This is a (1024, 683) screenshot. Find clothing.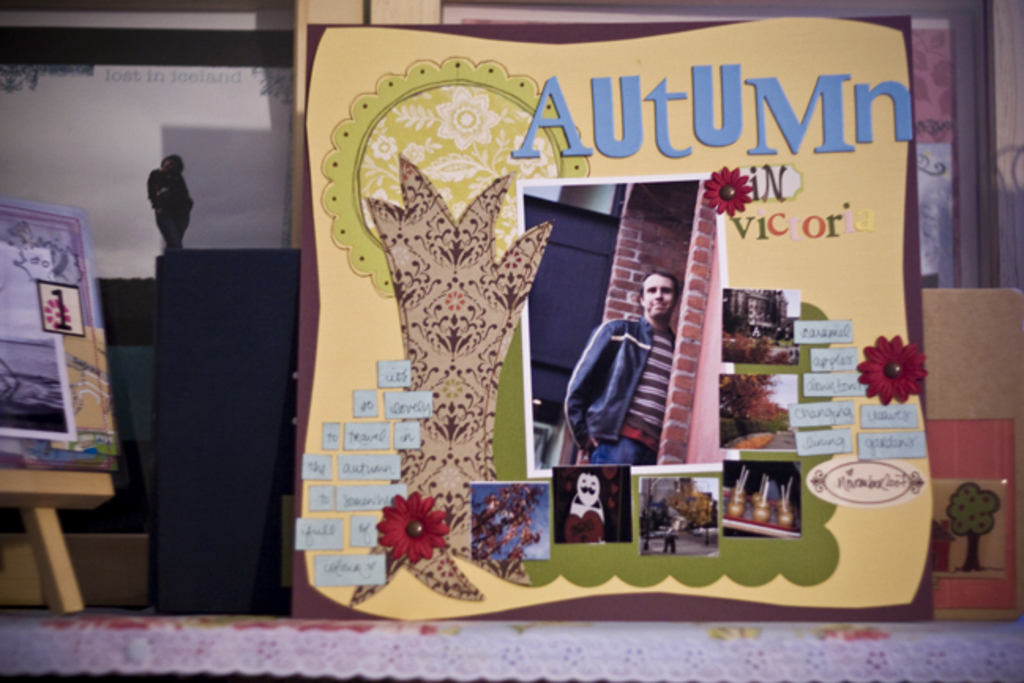
Bounding box: box(559, 315, 685, 464).
